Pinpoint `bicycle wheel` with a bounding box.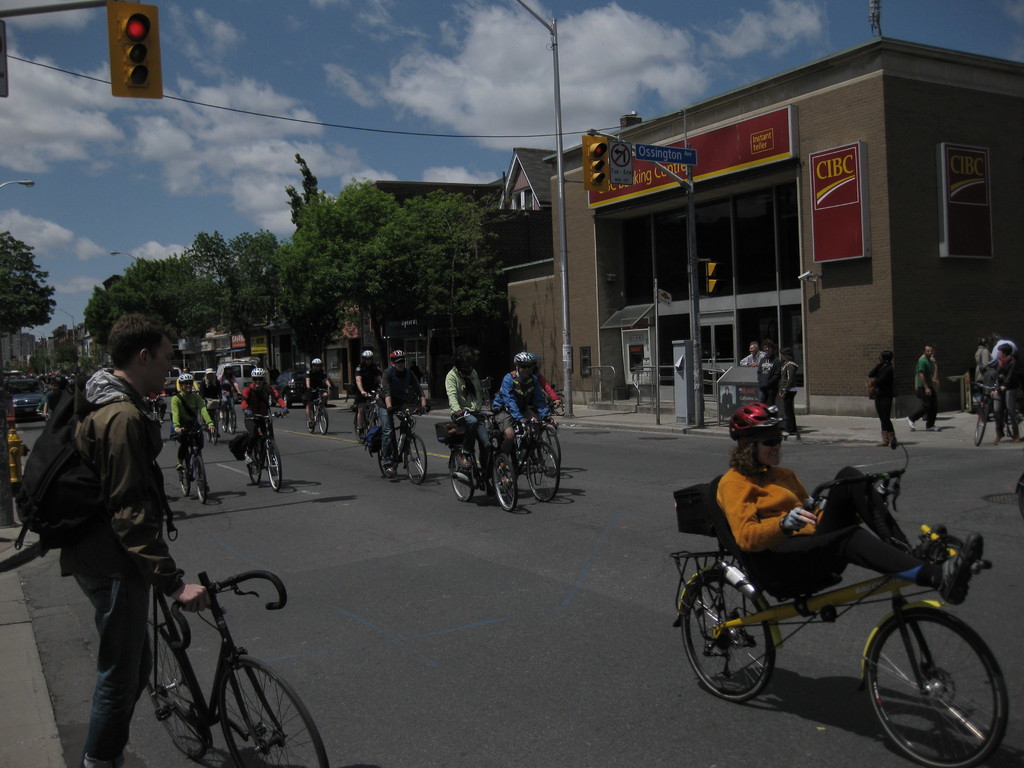
BBox(176, 450, 188, 499).
